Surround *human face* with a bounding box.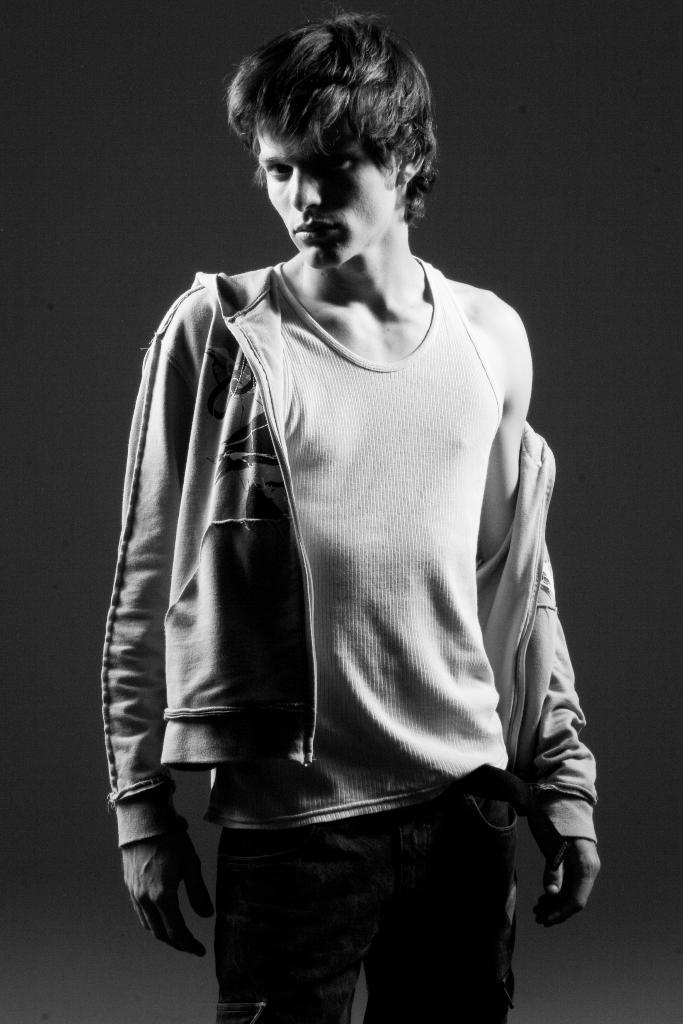
[253, 124, 393, 269].
